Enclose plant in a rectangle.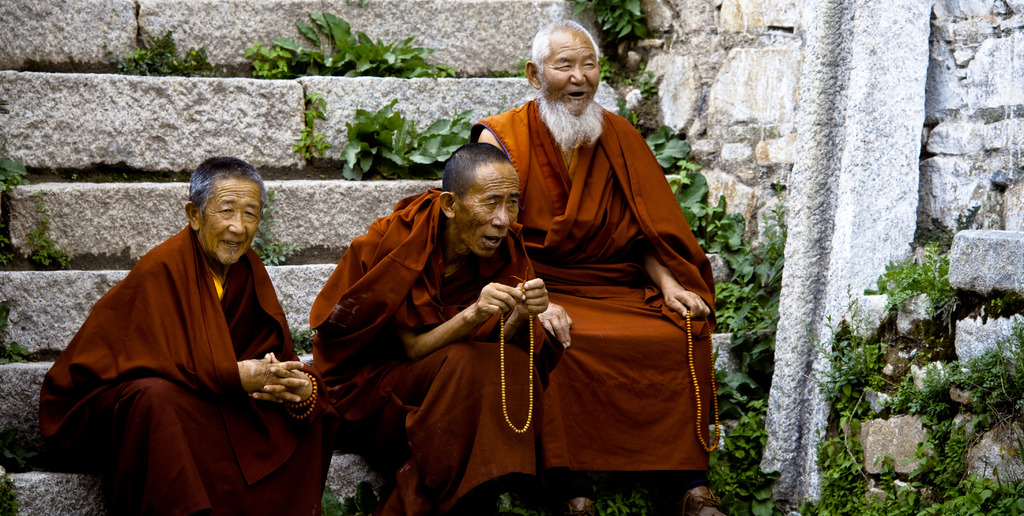
<region>0, 474, 20, 515</region>.
